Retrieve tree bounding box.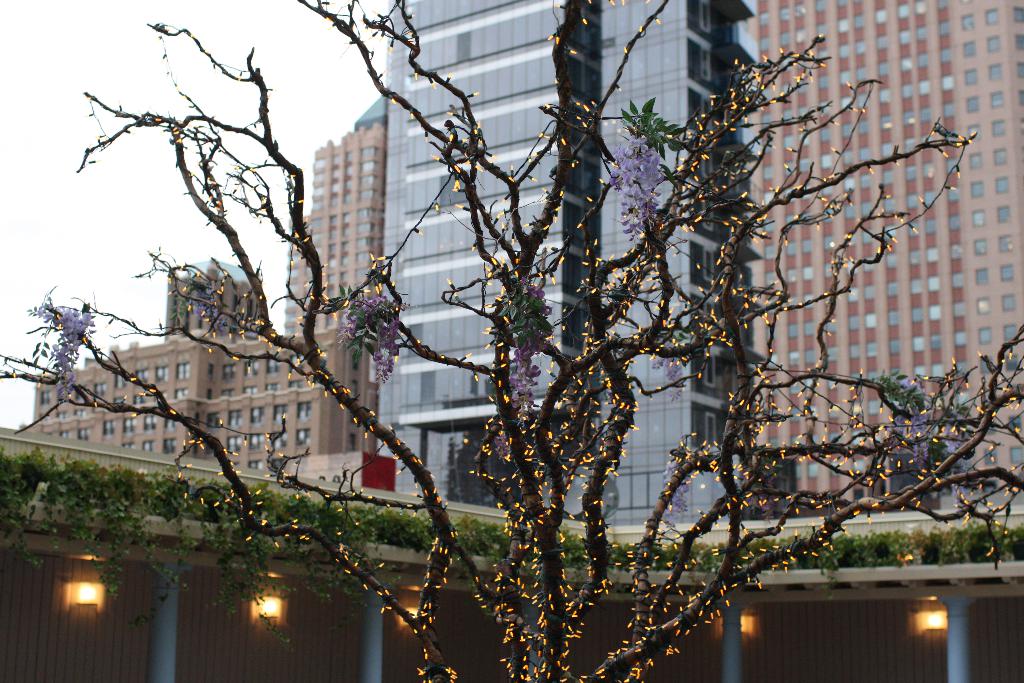
Bounding box: <box>0,0,1023,682</box>.
